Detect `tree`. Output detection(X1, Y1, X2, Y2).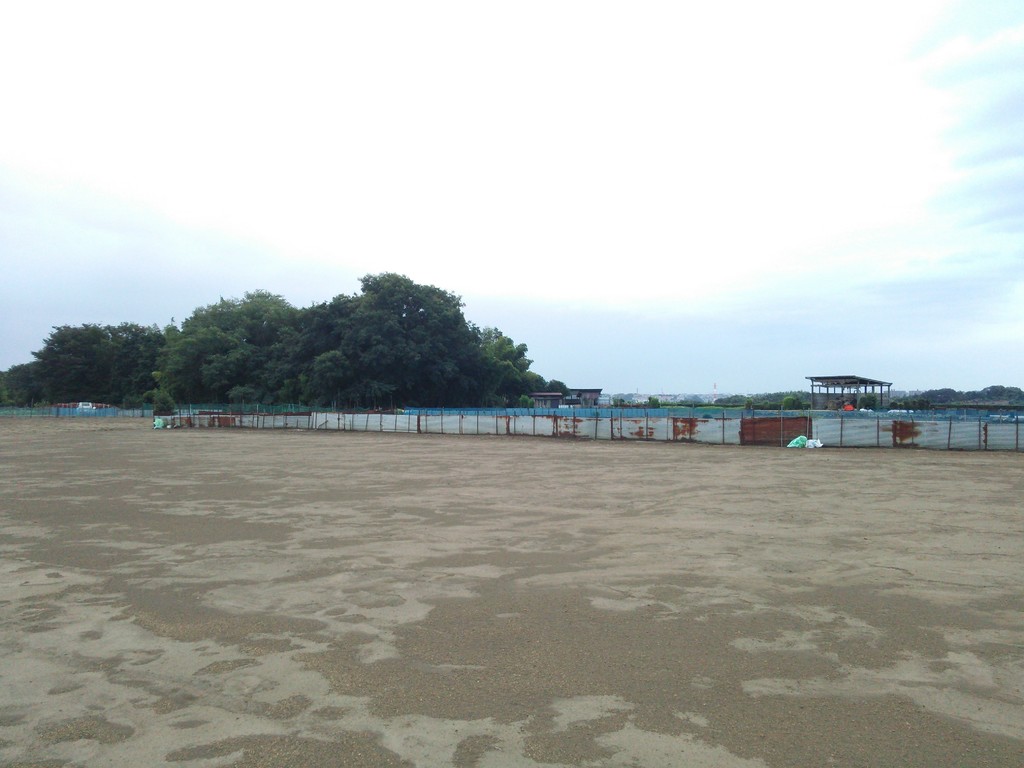
detection(27, 319, 163, 412).
